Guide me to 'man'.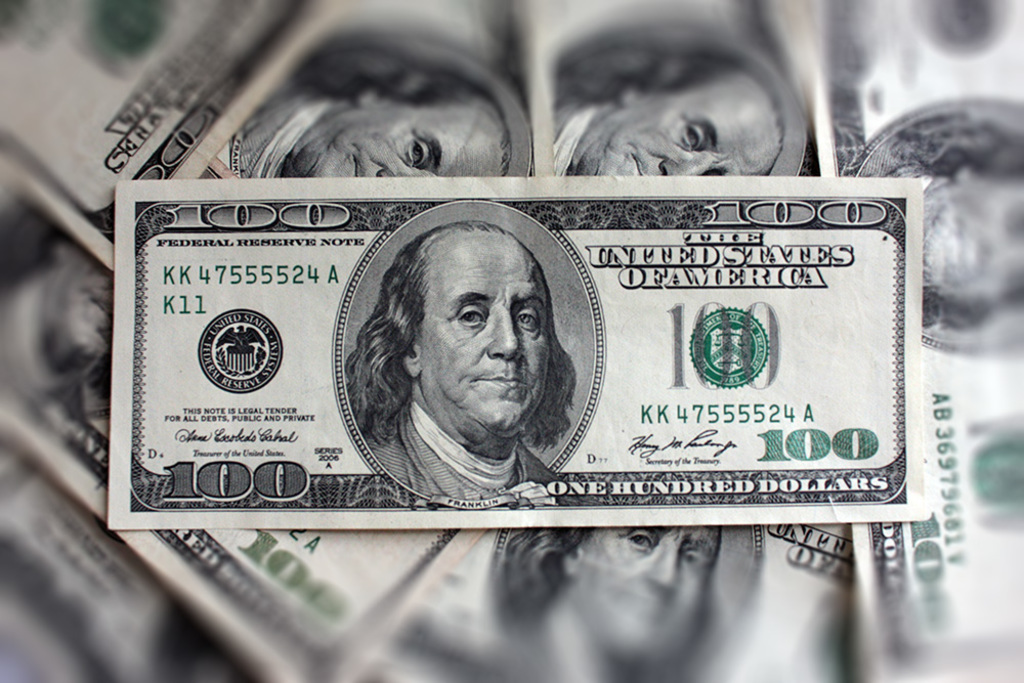
Guidance: box=[346, 220, 573, 505].
